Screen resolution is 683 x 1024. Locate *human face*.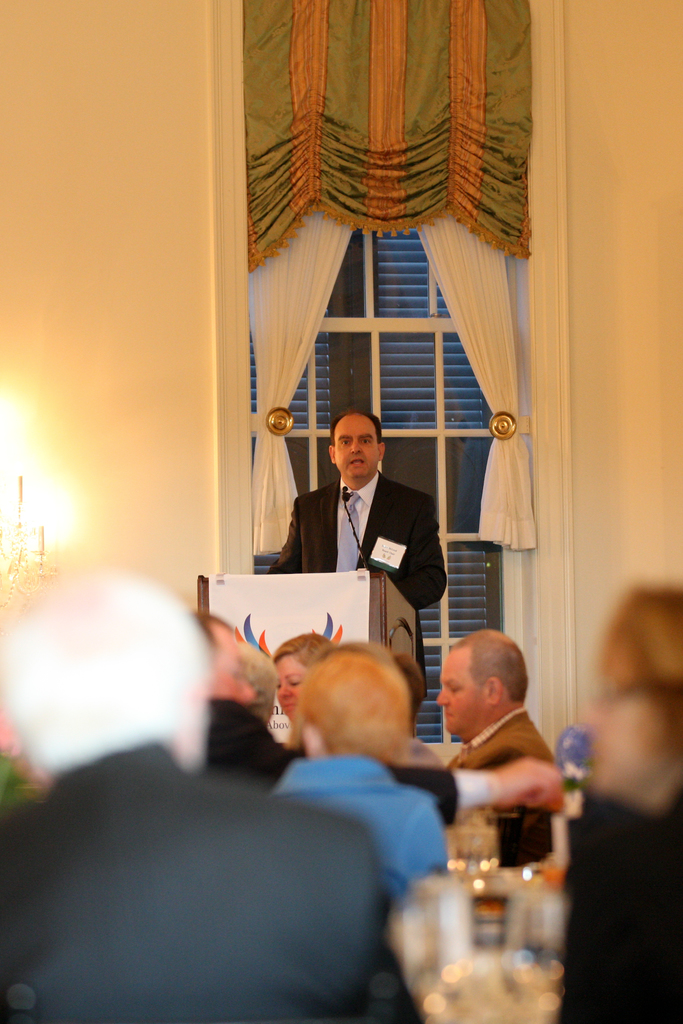
bbox=(276, 657, 308, 717).
